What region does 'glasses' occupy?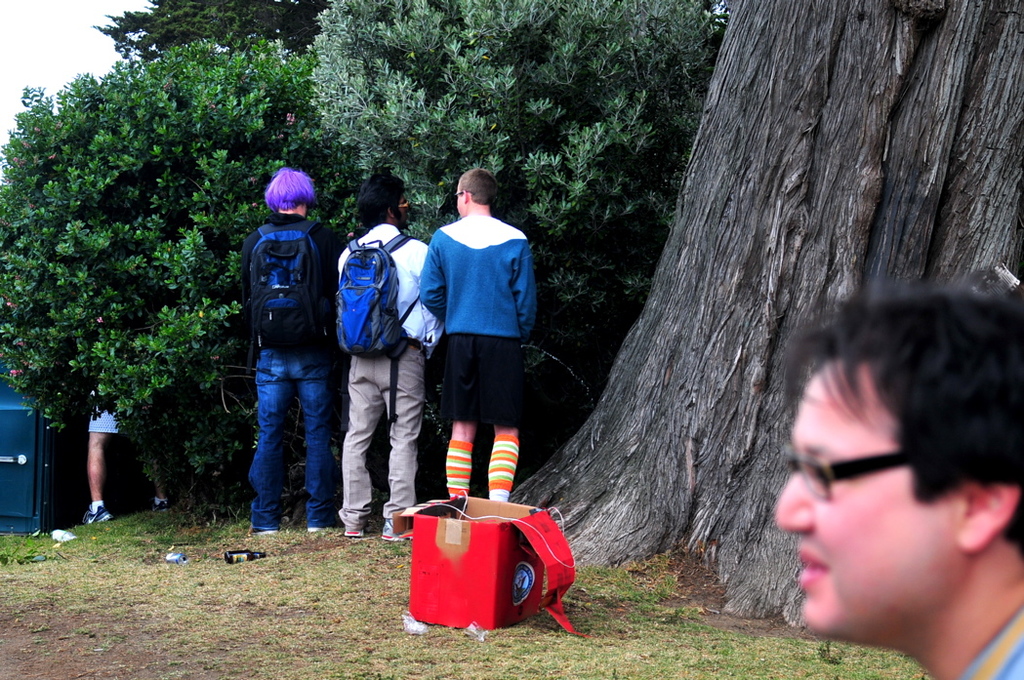
(455,190,468,196).
